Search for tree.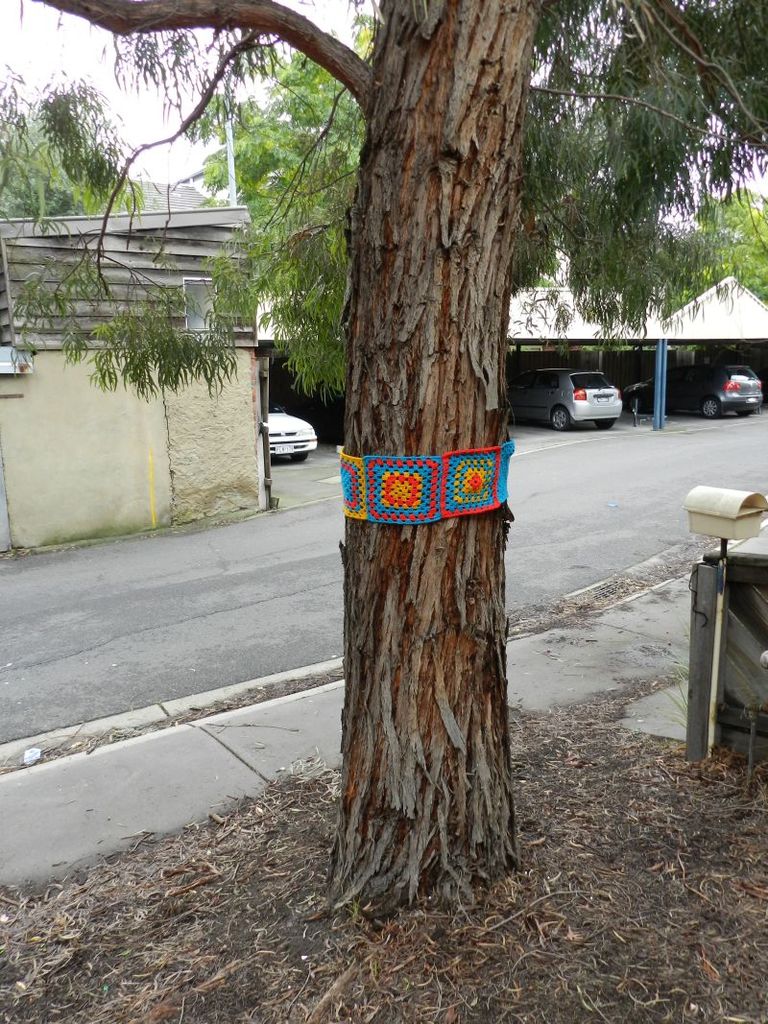
Found at [left=658, top=180, right=767, bottom=321].
